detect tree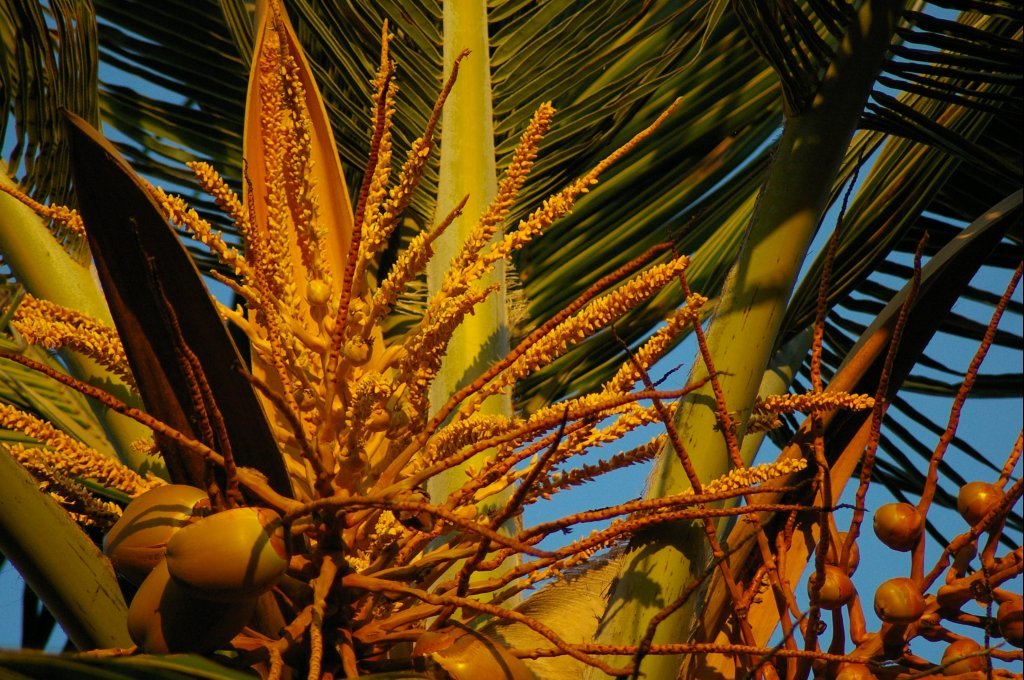
Rect(3, 18, 1023, 655)
